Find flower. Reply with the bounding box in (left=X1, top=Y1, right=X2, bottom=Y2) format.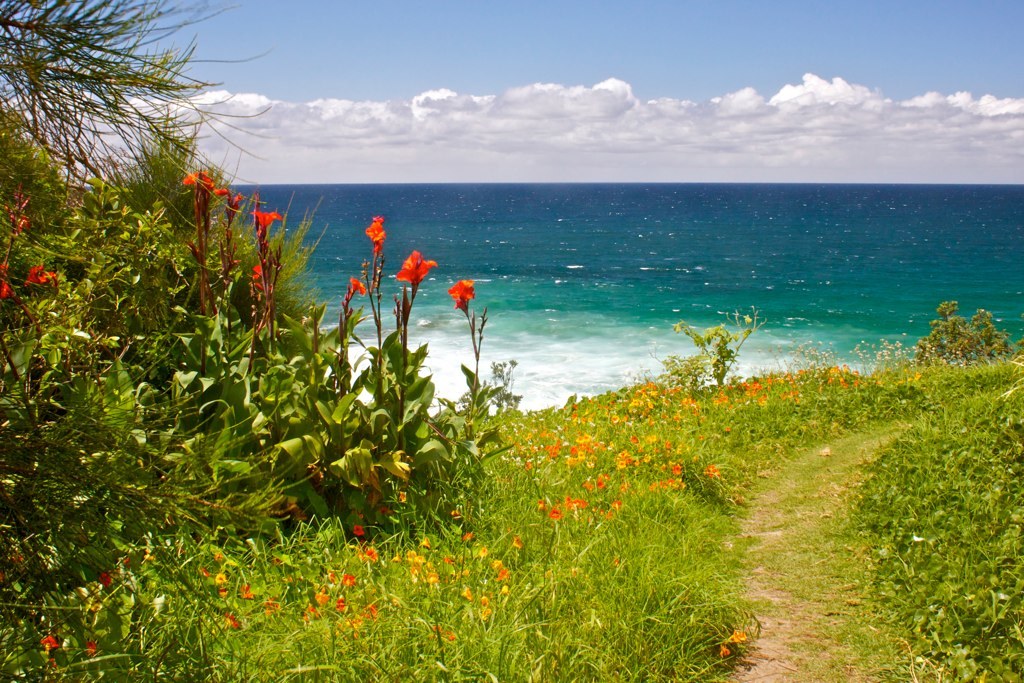
(left=246, top=212, right=281, bottom=246).
